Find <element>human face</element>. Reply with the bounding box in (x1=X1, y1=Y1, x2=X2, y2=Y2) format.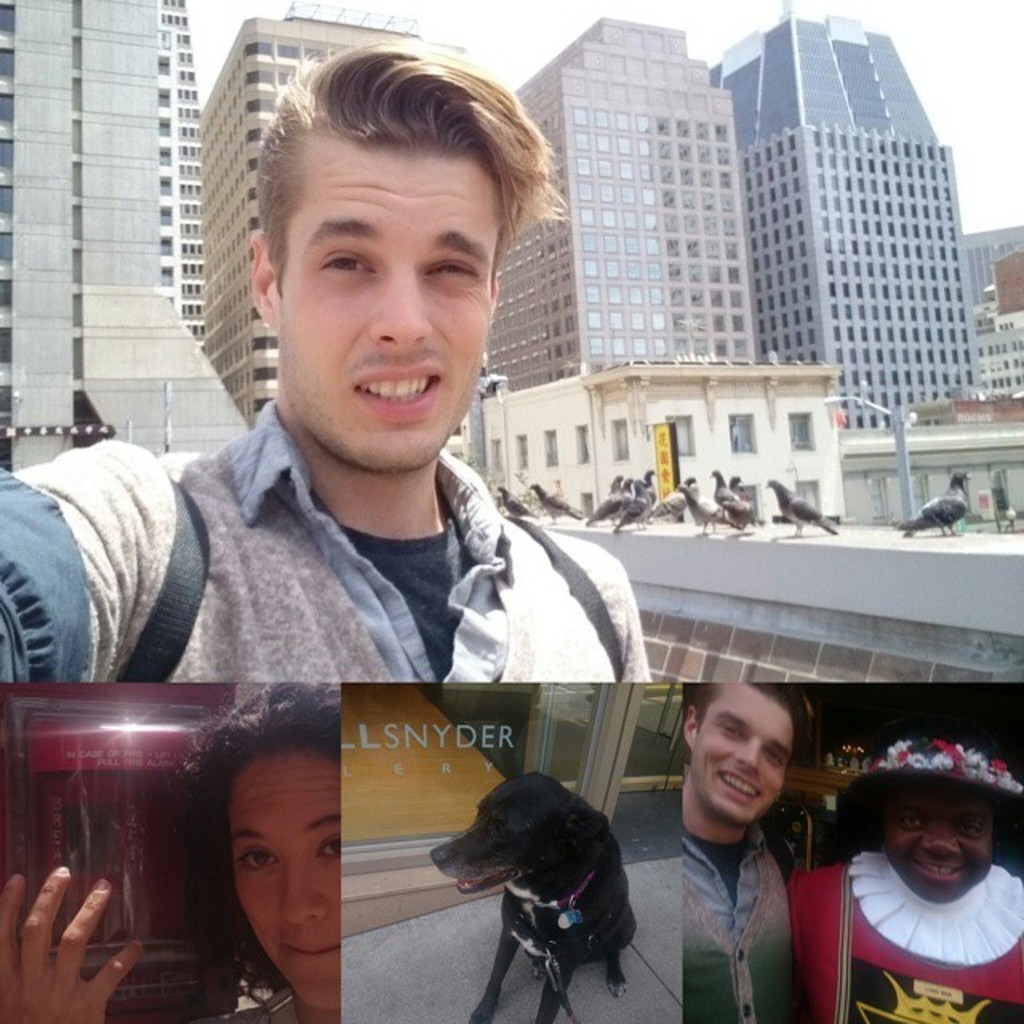
(x1=885, y1=778, x2=992, y2=901).
